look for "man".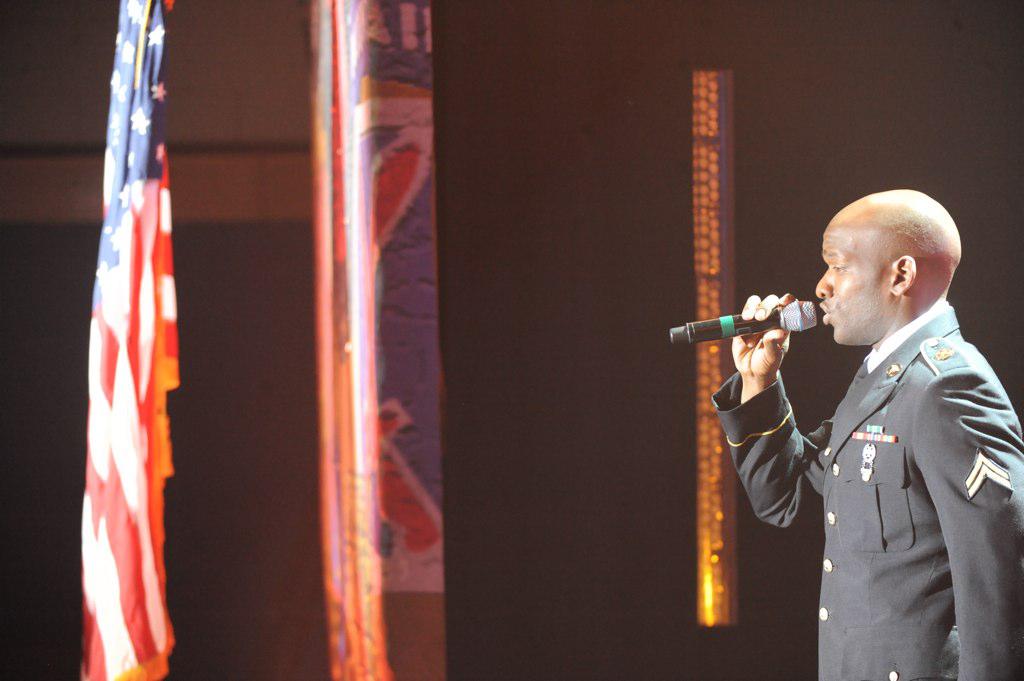
Found: 712,189,1023,680.
